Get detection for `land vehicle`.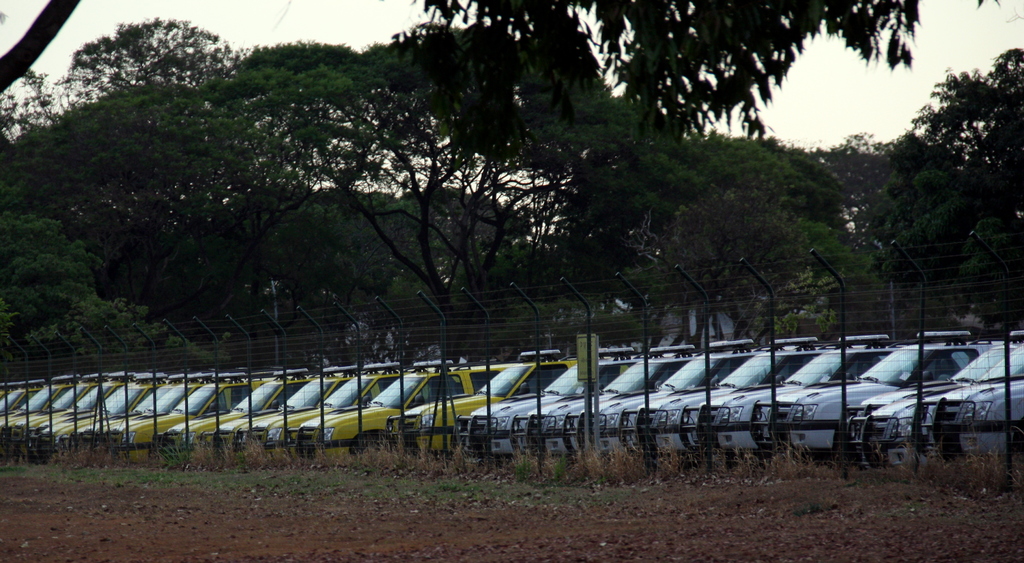
Detection: detection(201, 366, 358, 468).
